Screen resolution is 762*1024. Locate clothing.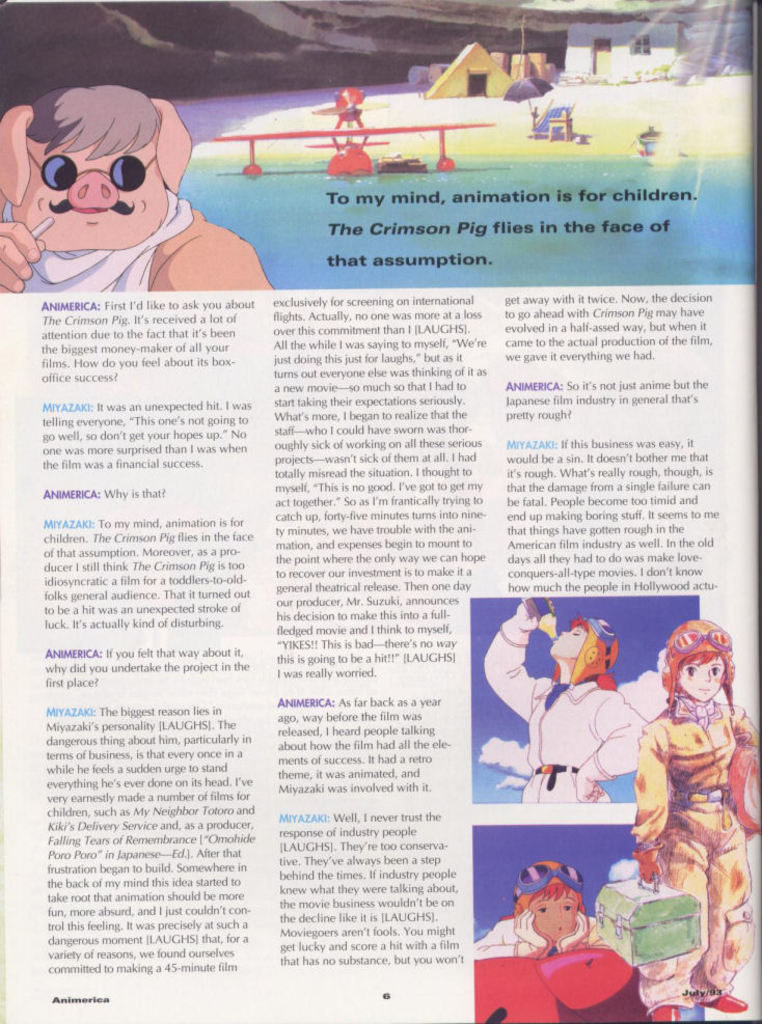
[x1=467, y1=914, x2=606, y2=951].
